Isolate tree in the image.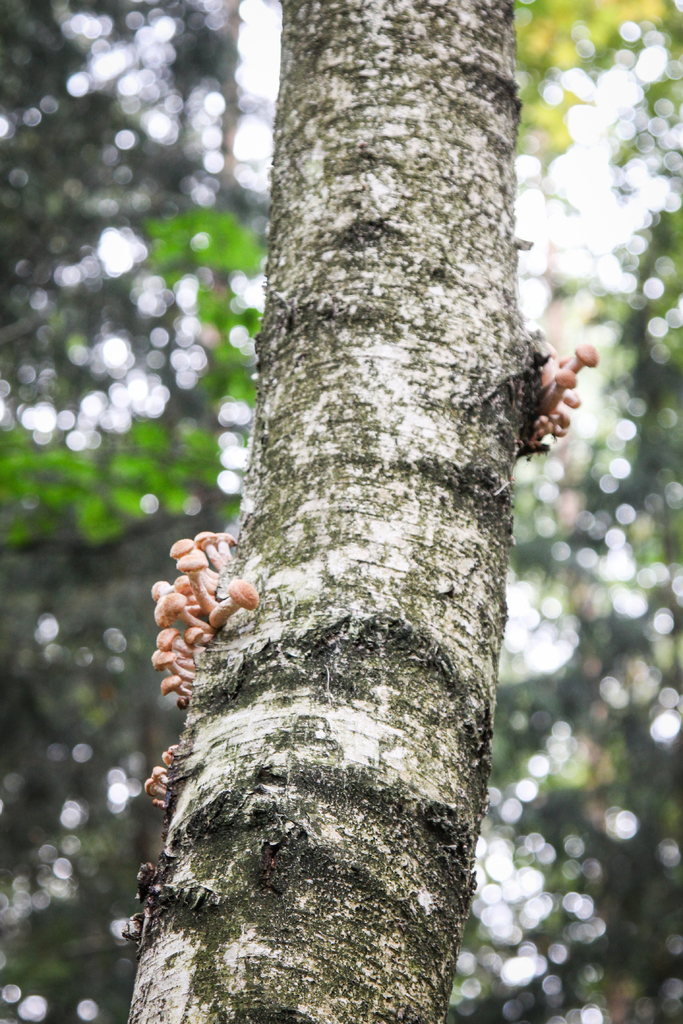
Isolated region: bbox(113, 0, 597, 1023).
